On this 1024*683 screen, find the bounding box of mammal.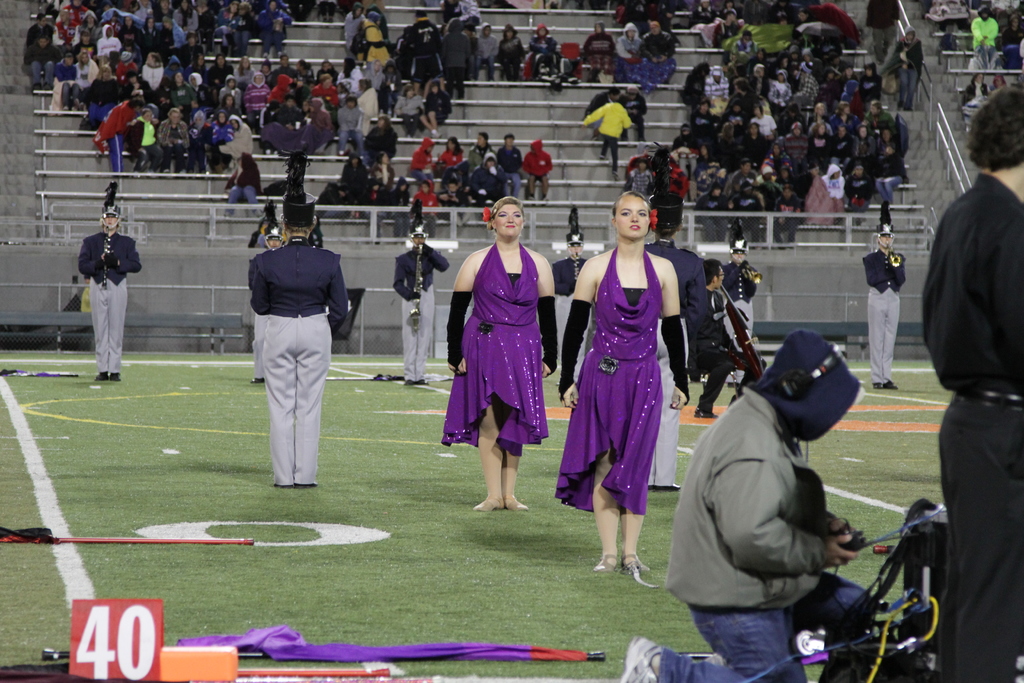
Bounding box: [x1=116, y1=48, x2=139, y2=93].
